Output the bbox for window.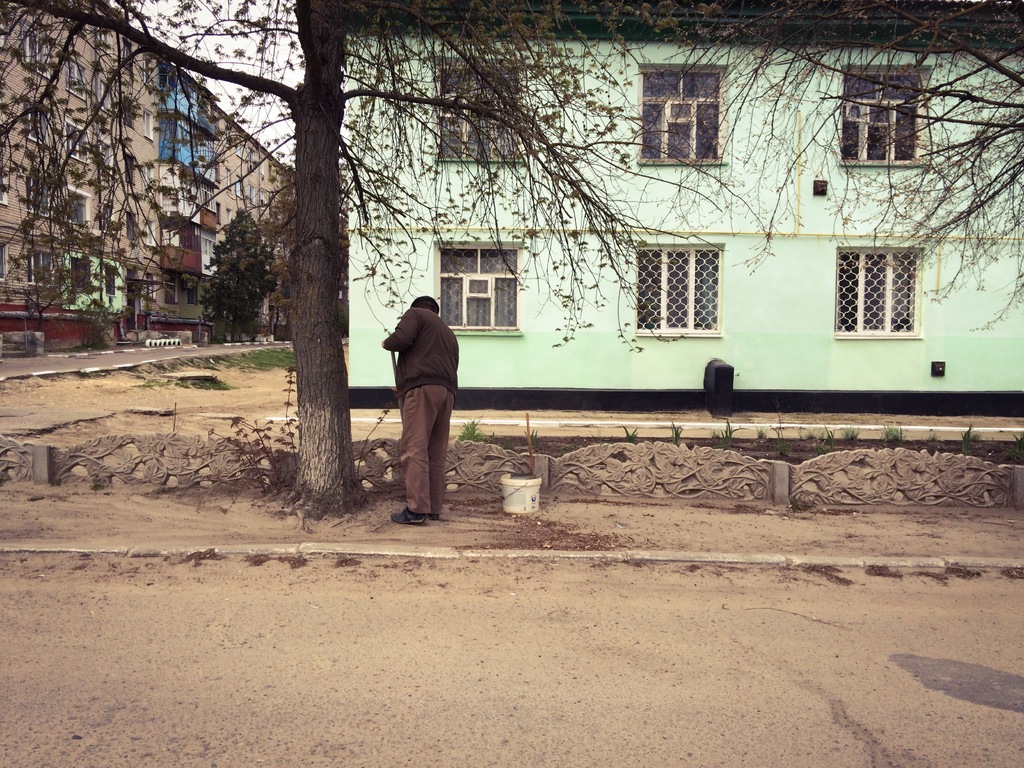
box(99, 81, 111, 111).
